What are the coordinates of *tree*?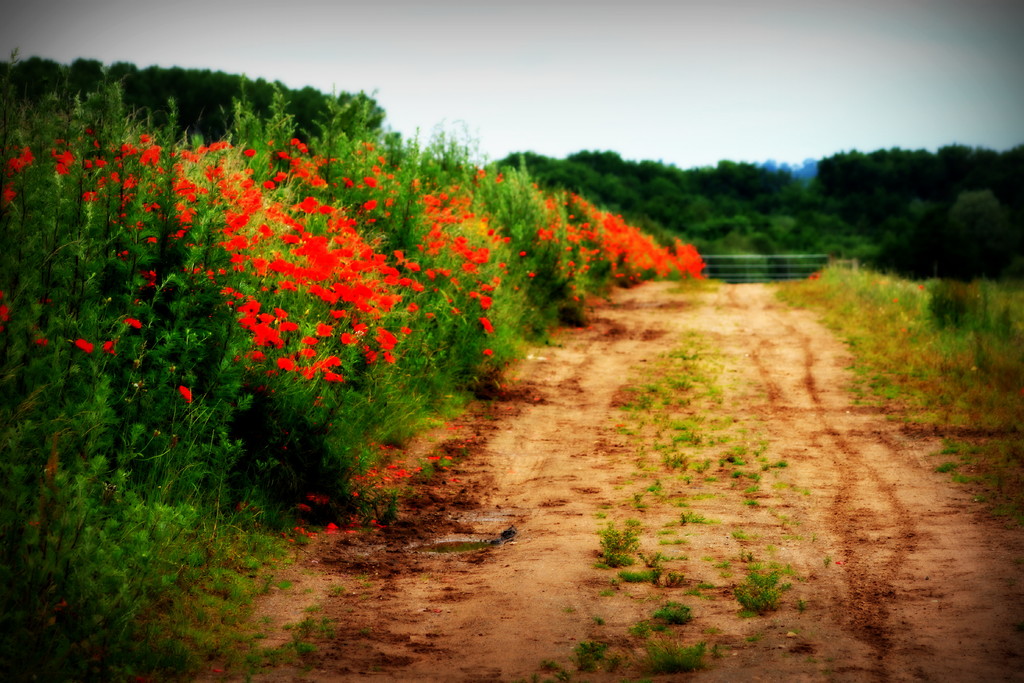
select_region(817, 129, 1020, 285).
